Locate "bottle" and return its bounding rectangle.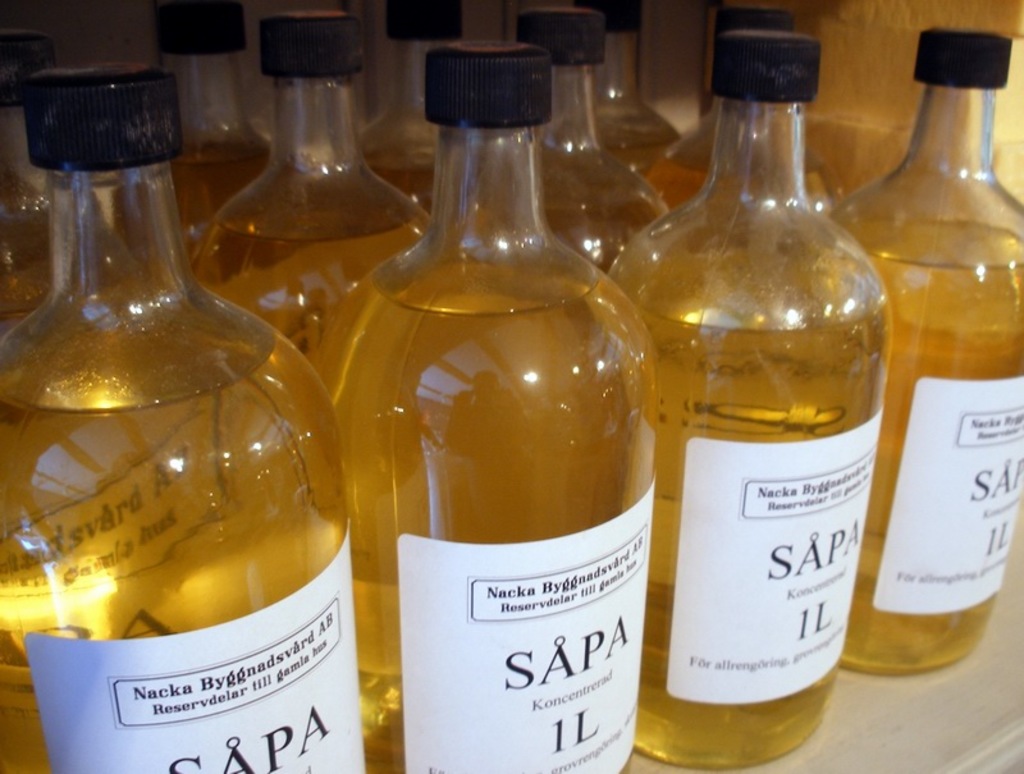
(0,63,343,725).
